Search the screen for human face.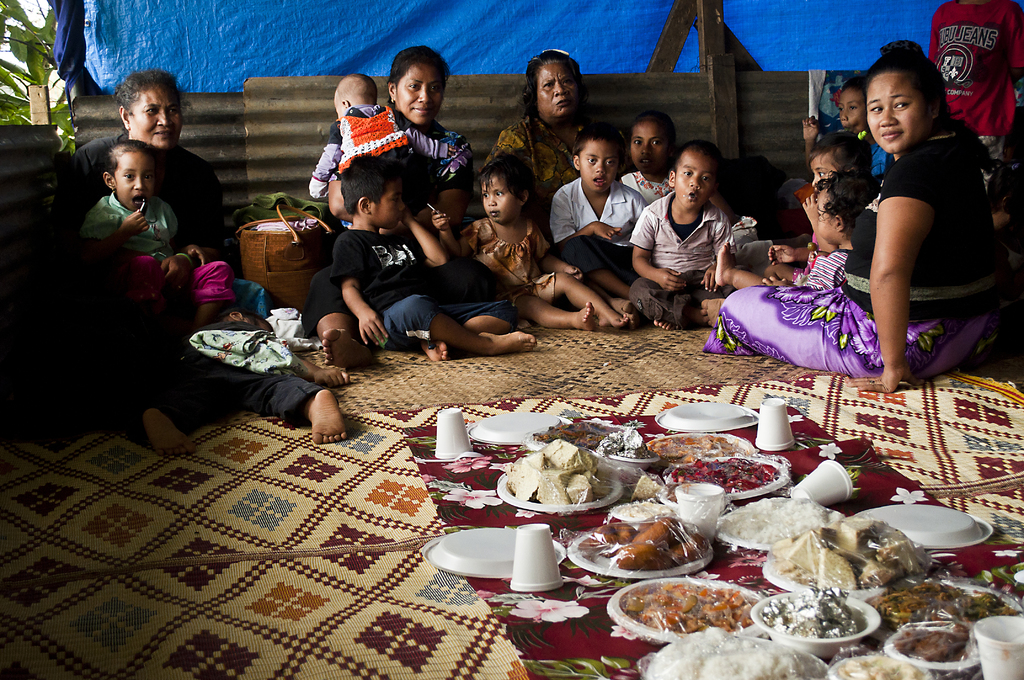
Found at box=[864, 75, 925, 147].
